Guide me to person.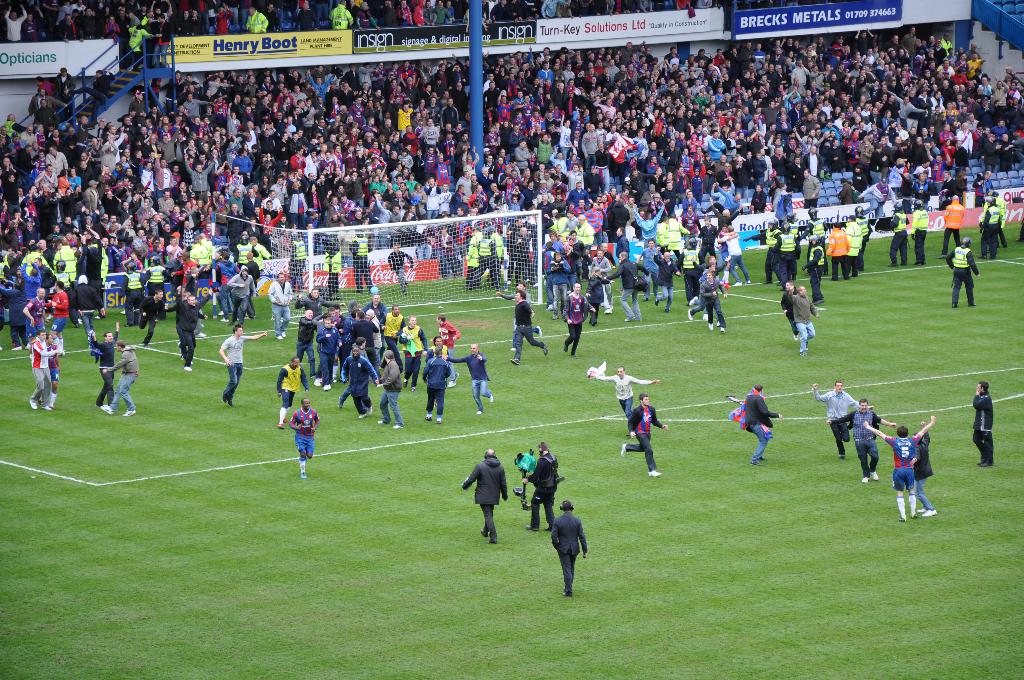
Guidance: region(909, 196, 927, 267).
